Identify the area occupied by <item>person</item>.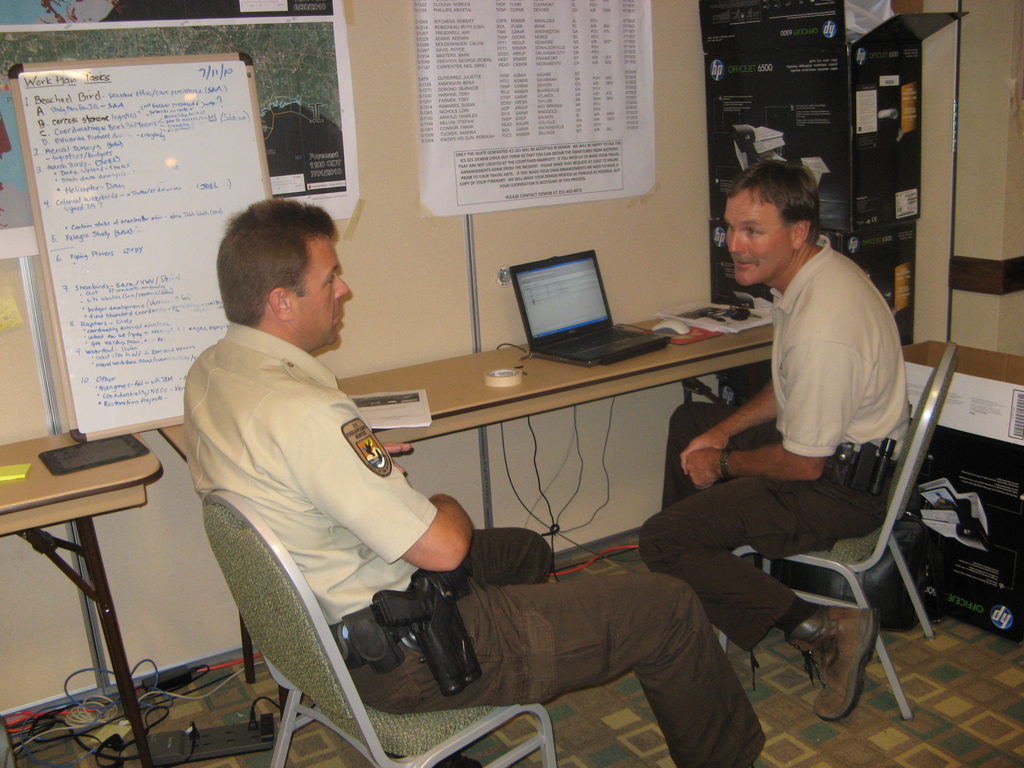
Area: box(630, 152, 922, 723).
